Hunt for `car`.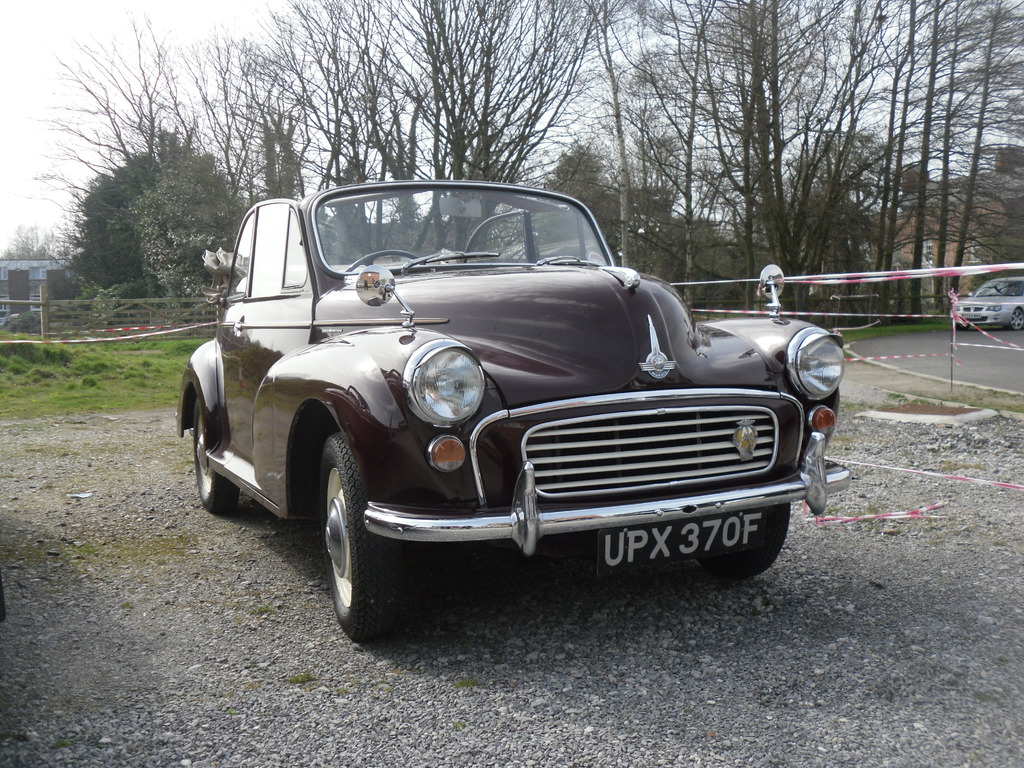
Hunted down at bbox(949, 275, 1023, 335).
